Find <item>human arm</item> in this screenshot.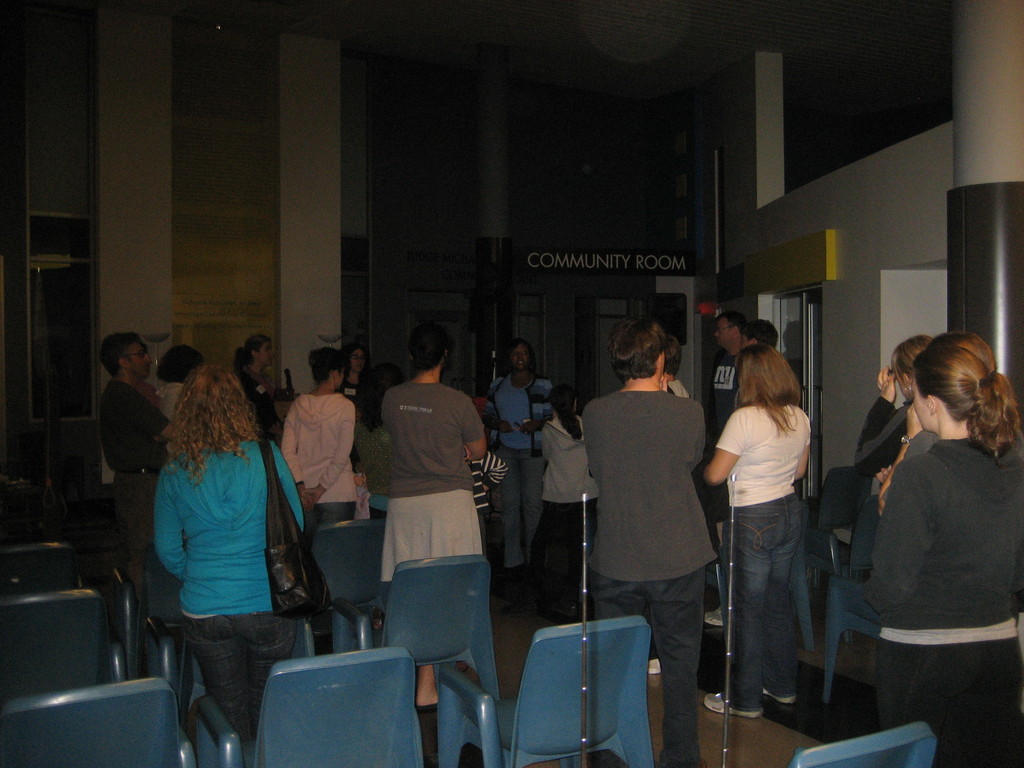
The bounding box for <item>human arm</item> is box=[695, 410, 746, 483].
